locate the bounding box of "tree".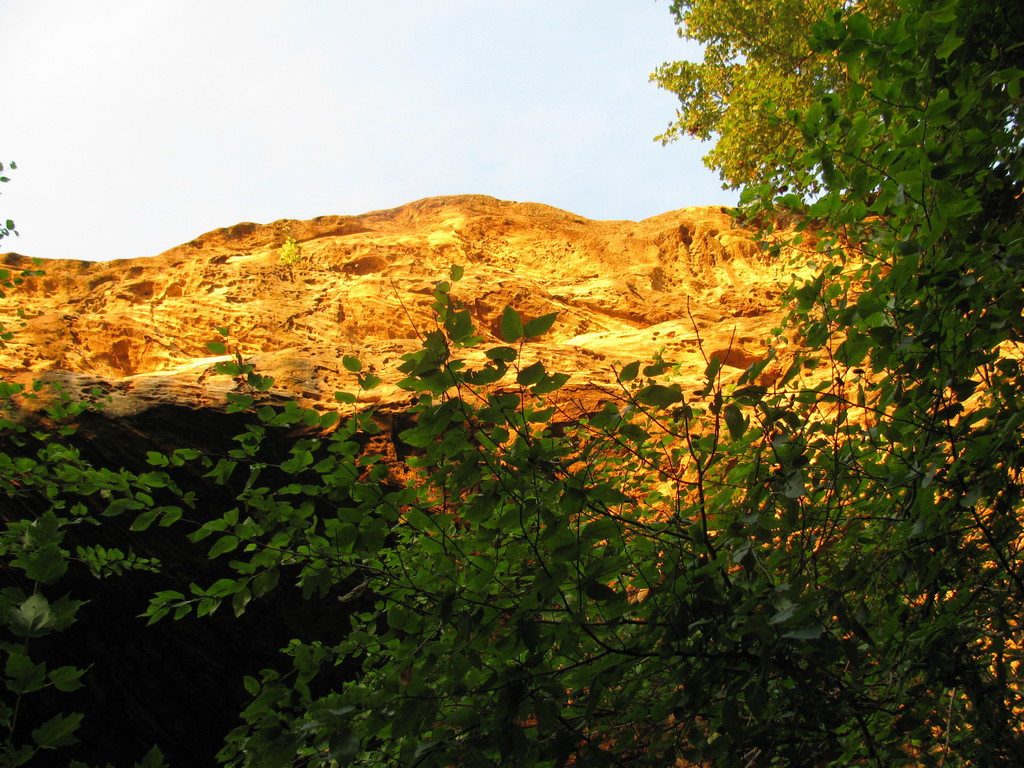
Bounding box: 644,0,879,218.
